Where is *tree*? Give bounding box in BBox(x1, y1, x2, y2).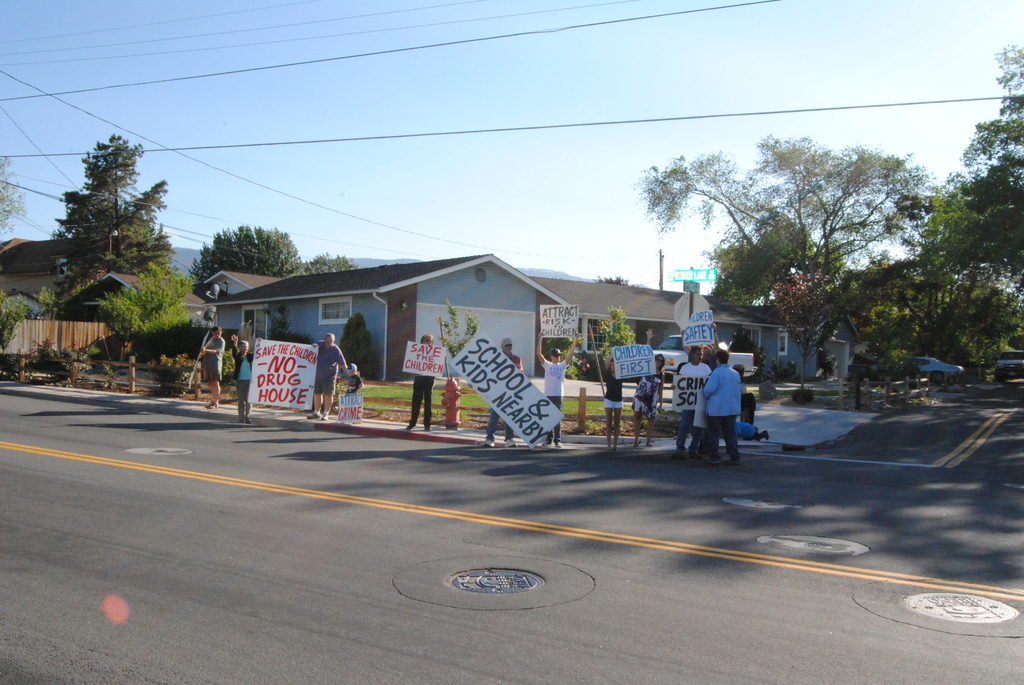
BBox(190, 228, 304, 283).
